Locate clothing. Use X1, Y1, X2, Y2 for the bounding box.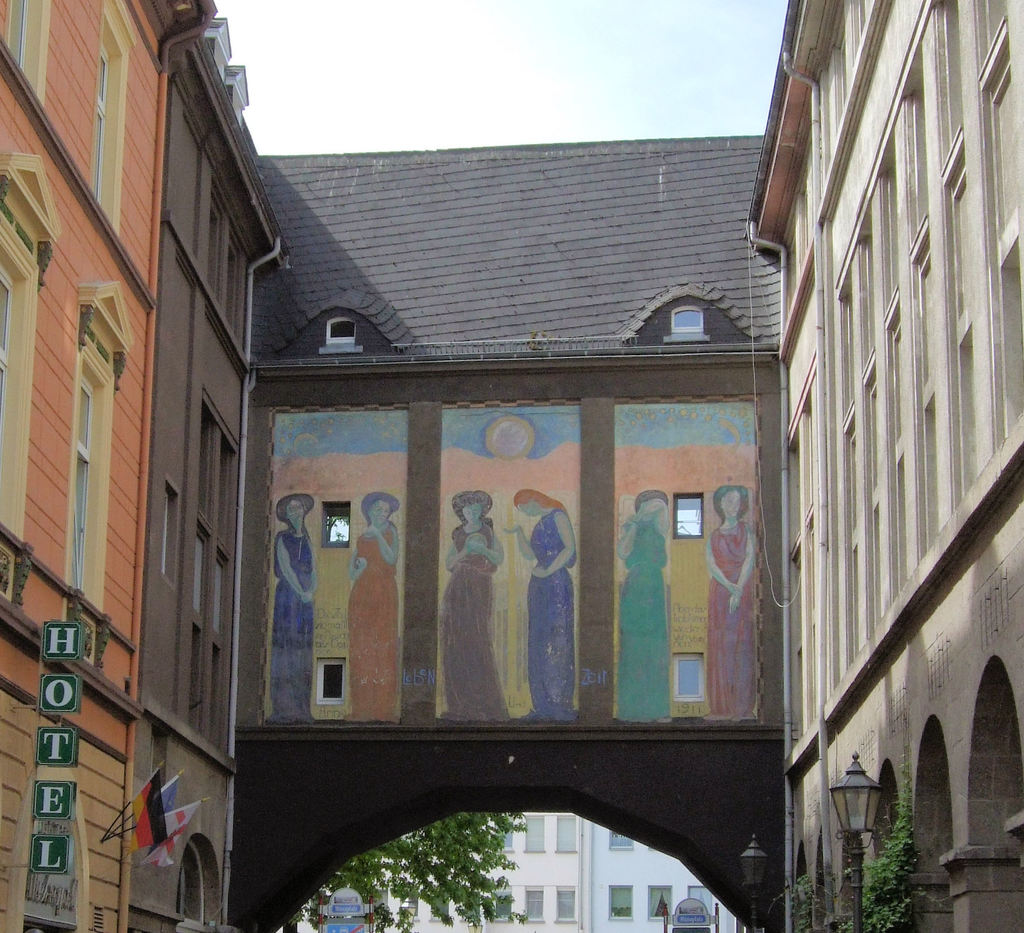
342, 525, 396, 721.
